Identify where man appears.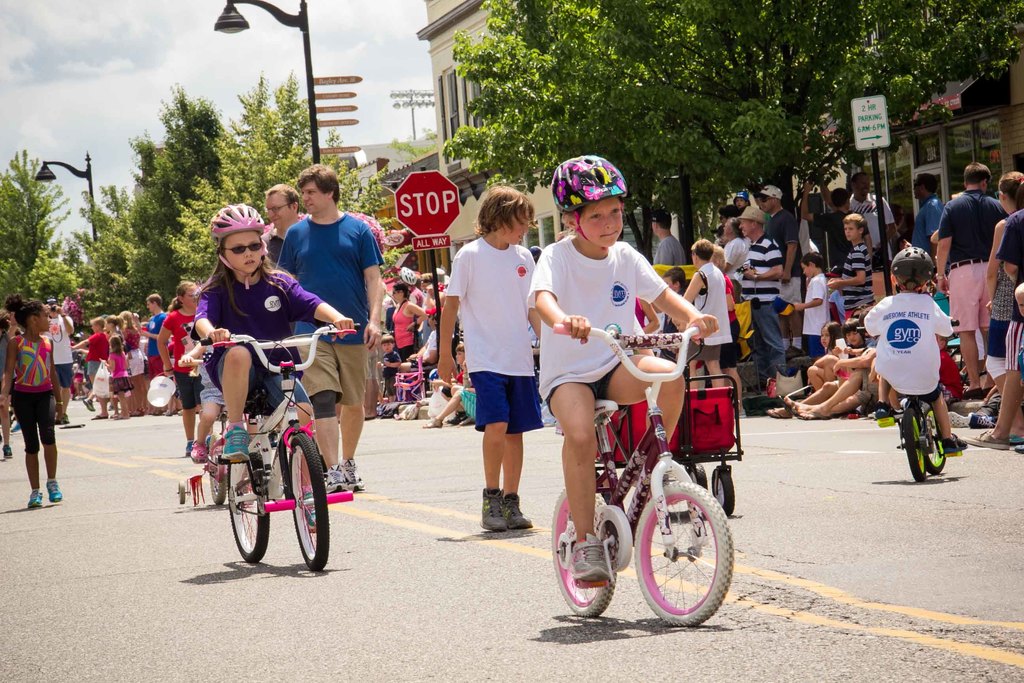
Appears at box=[259, 185, 301, 258].
